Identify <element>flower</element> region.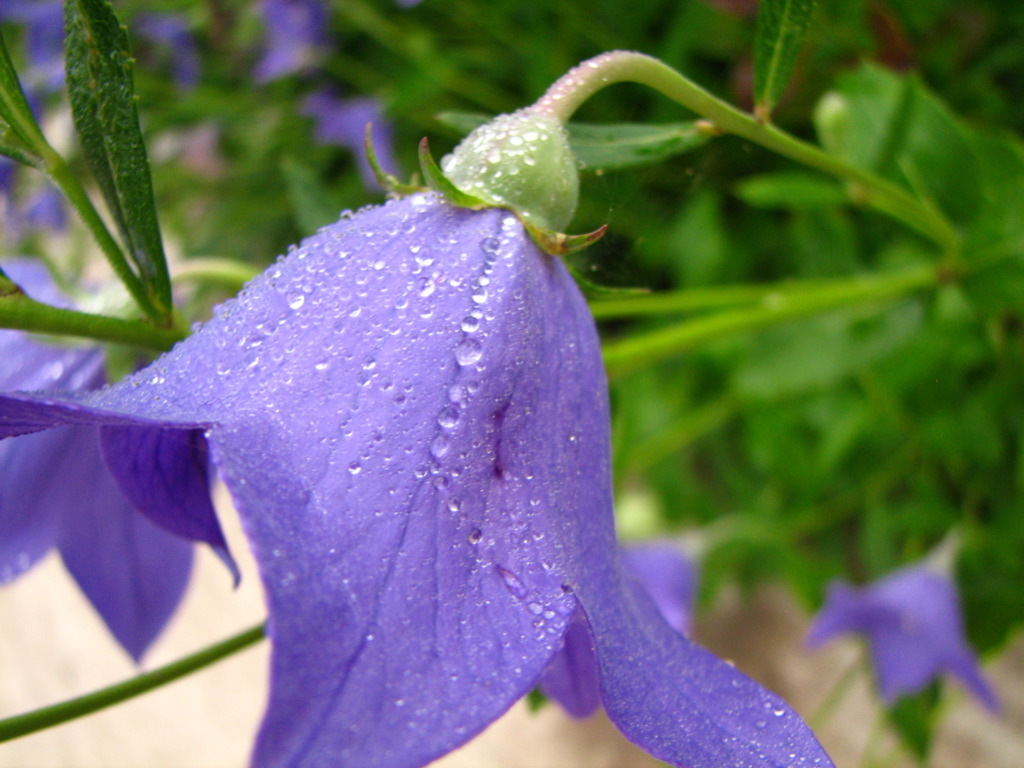
Region: x1=788 y1=554 x2=989 y2=719.
